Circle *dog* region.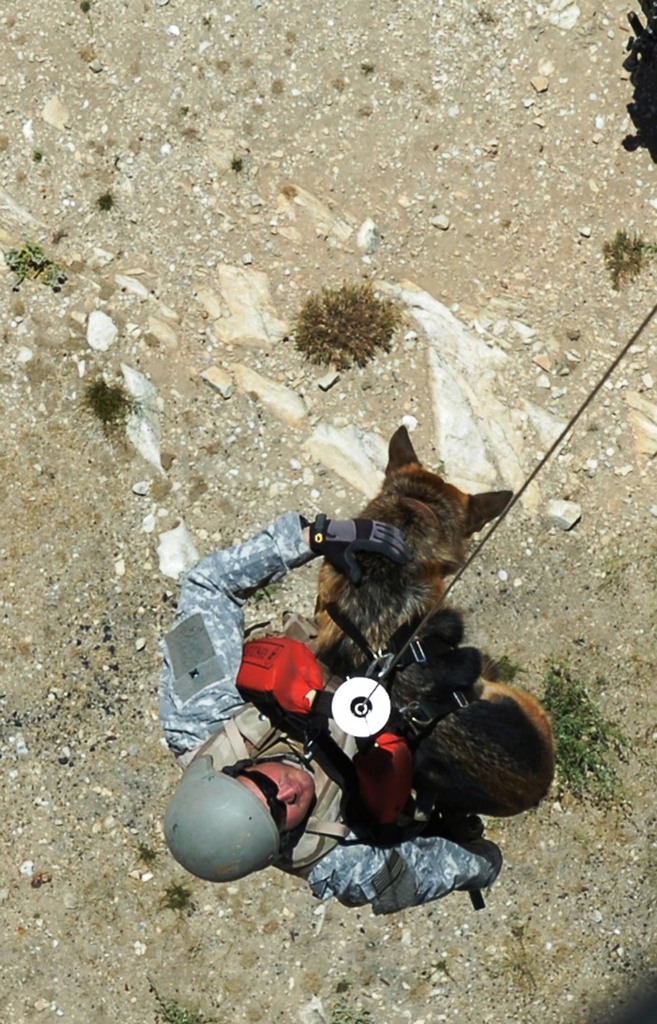
Region: 309:423:562:818.
